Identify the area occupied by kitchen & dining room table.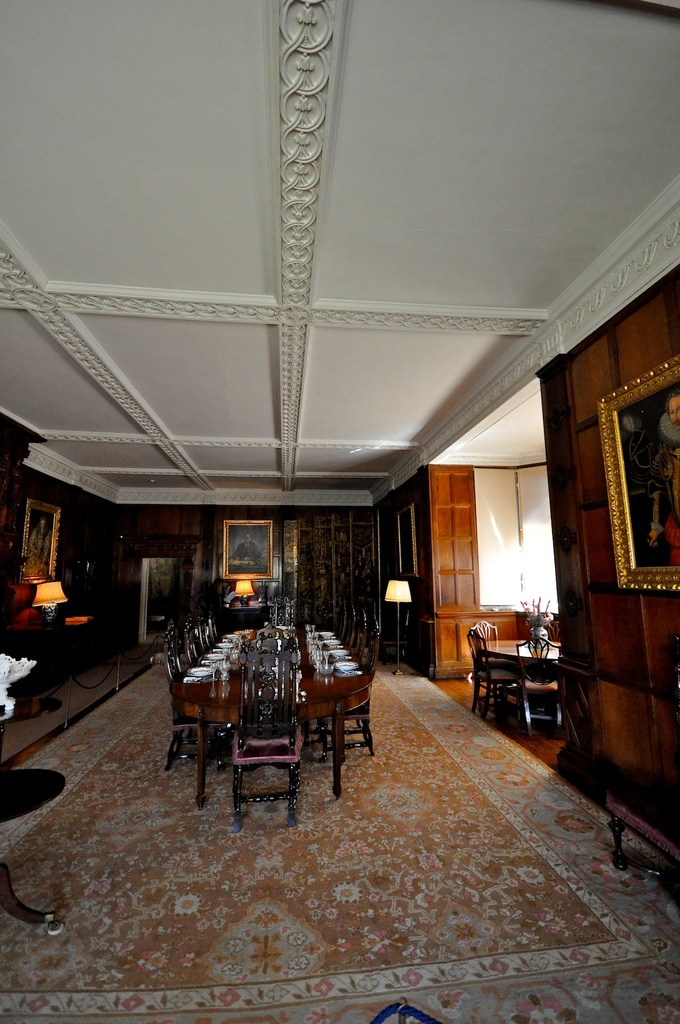
Area: (476, 638, 560, 700).
